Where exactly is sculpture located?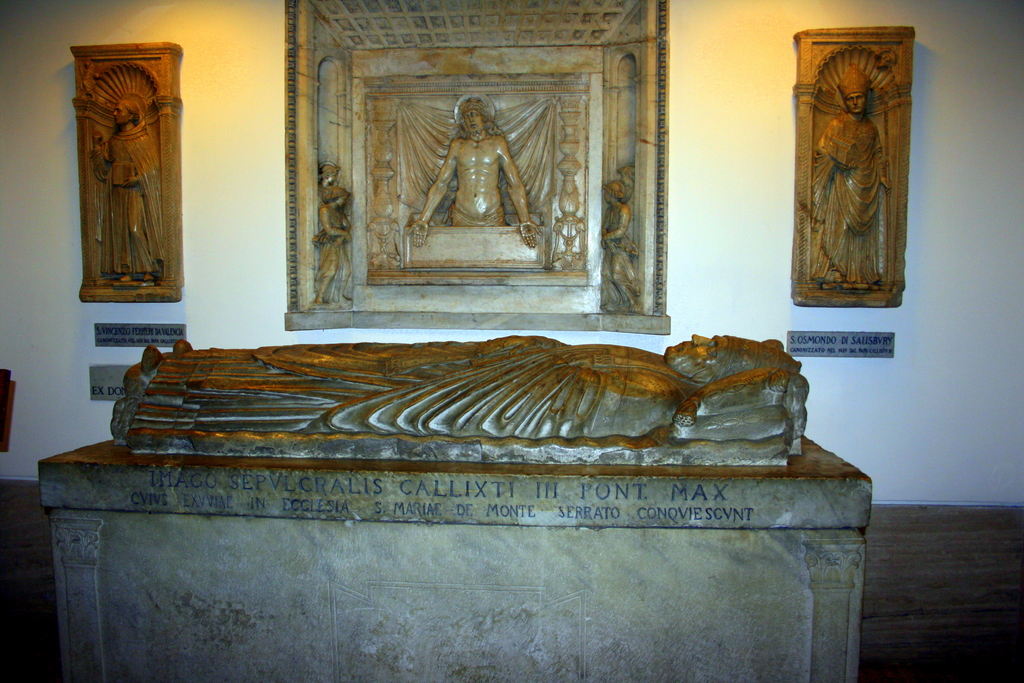
Its bounding box is 308:183:356:307.
